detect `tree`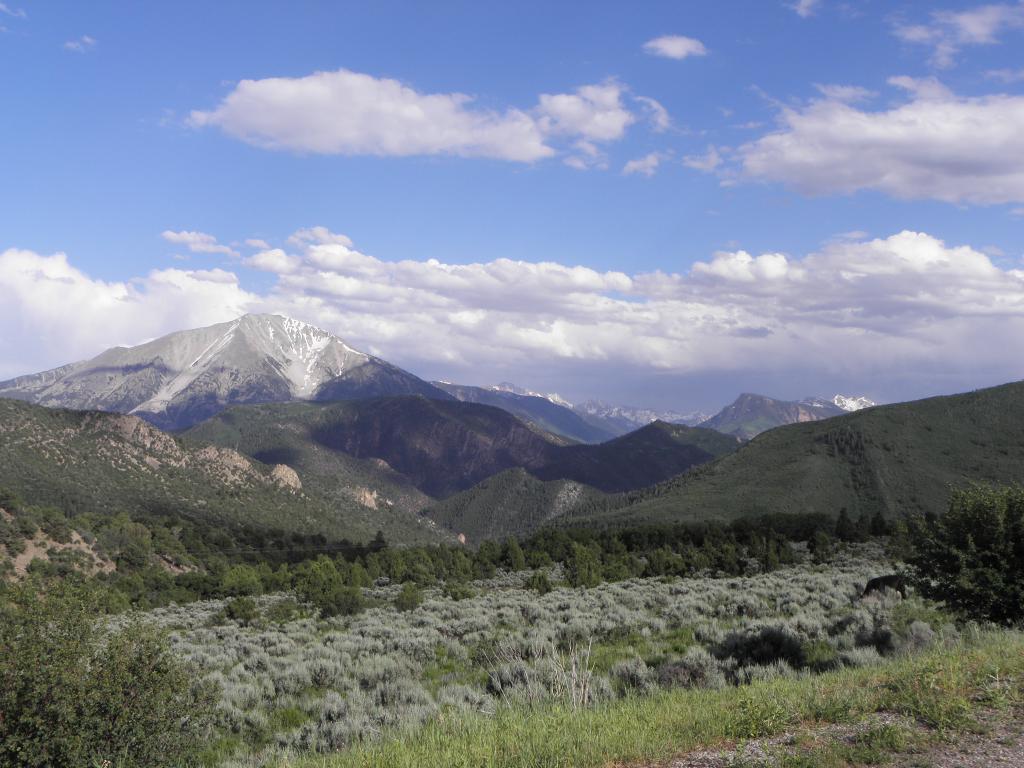
(841, 495, 1023, 631)
